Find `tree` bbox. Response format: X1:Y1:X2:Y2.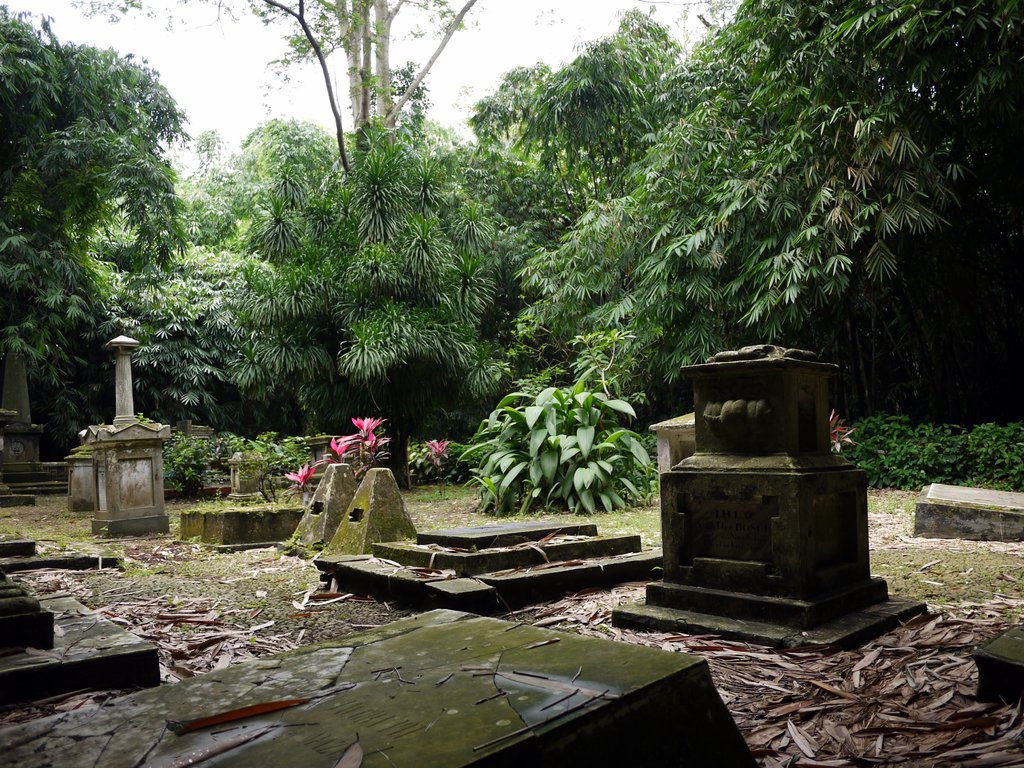
465:0:690:397.
